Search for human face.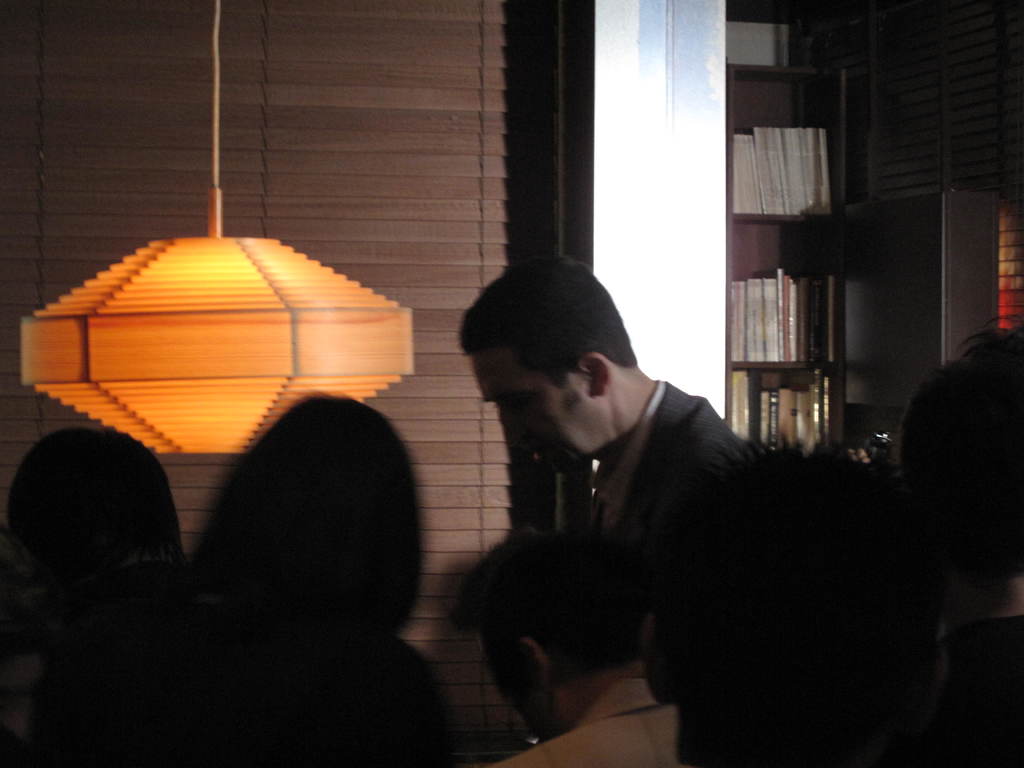
Found at l=470, t=354, r=591, b=470.
